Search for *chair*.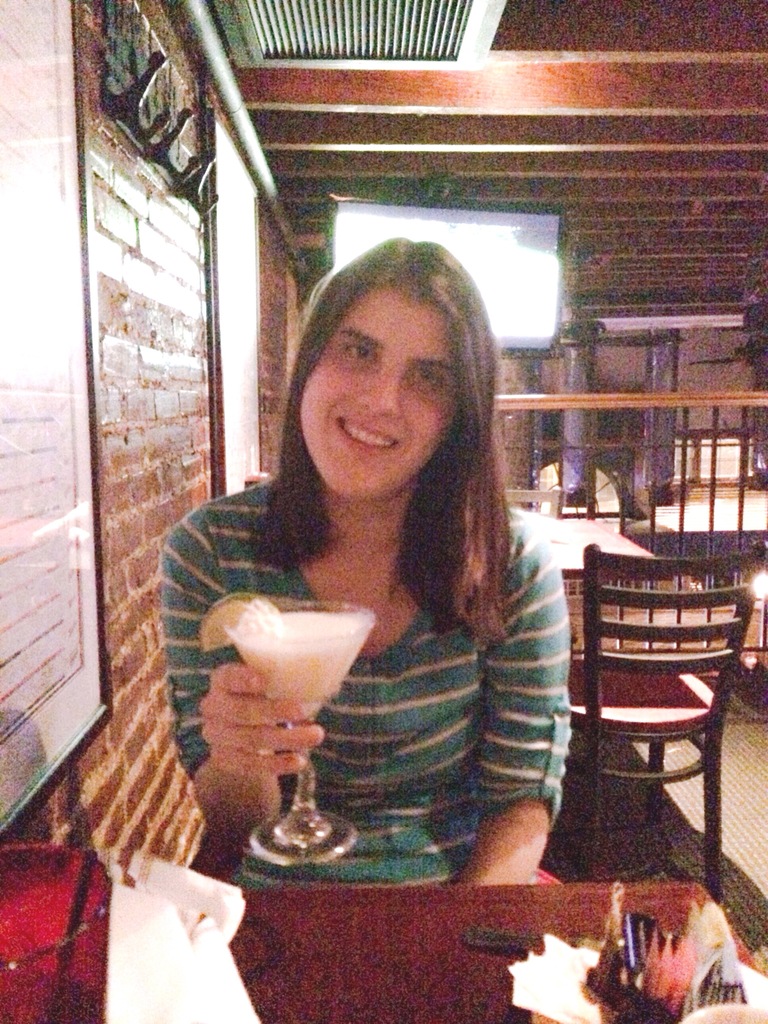
Found at 575 552 750 886.
